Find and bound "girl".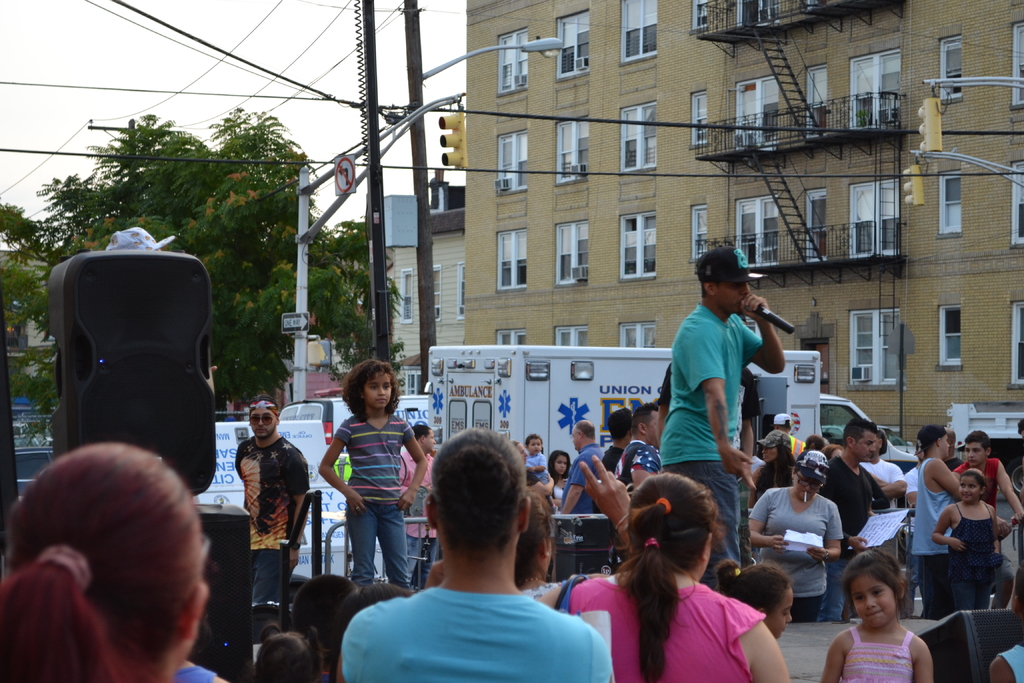
Bound: BBox(714, 557, 793, 641).
